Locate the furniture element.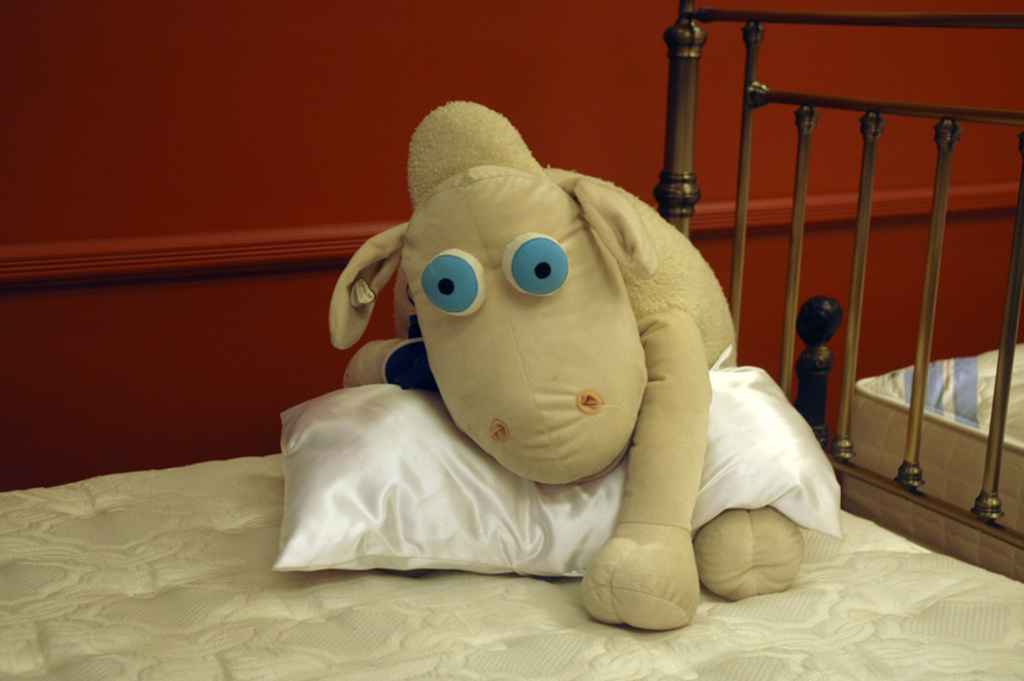
Element bbox: region(0, 0, 1023, 680).
